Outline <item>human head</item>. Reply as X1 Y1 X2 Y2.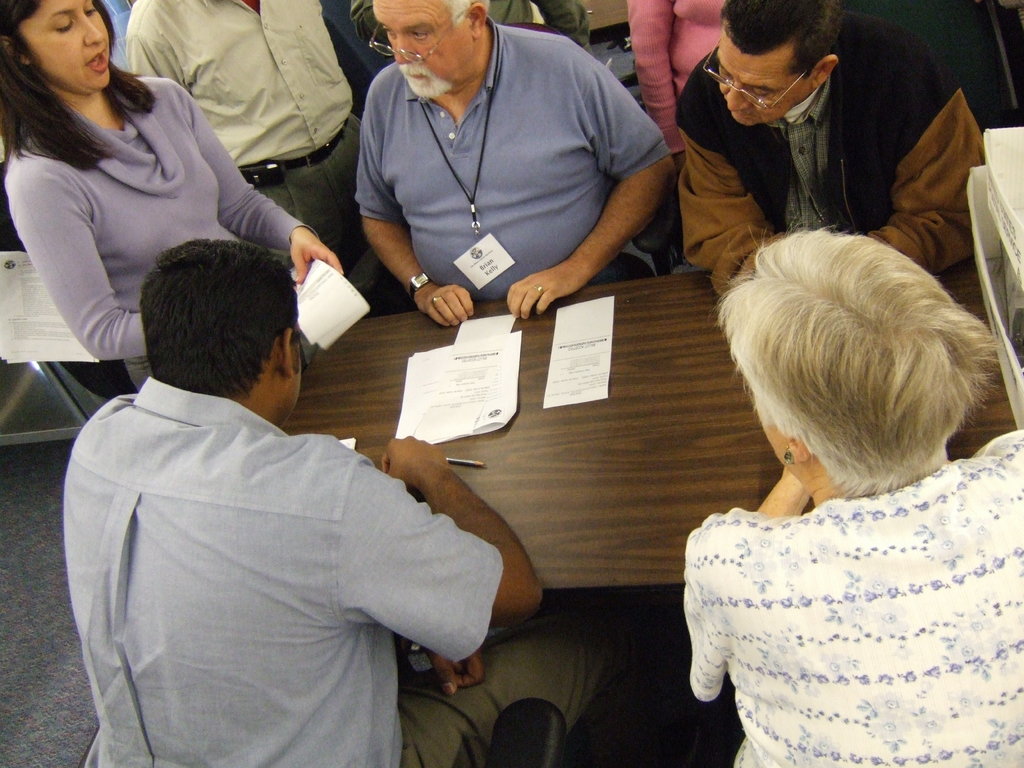
141 239 305 429.
